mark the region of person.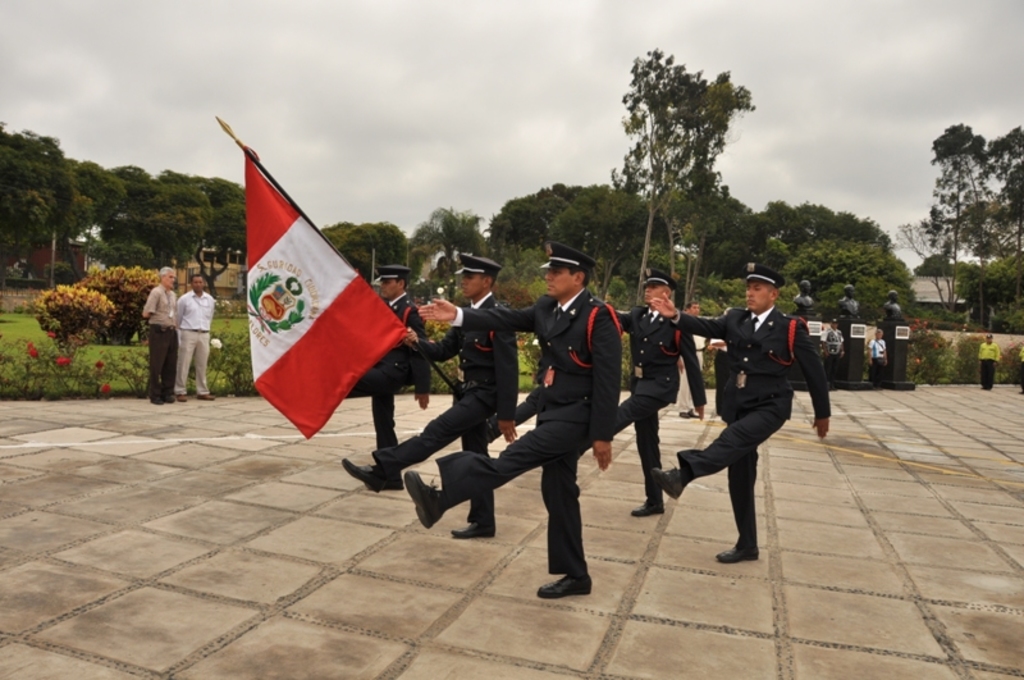
Region: {"left": 166, "top": 269, "right": 220, "bottom": 398}.
